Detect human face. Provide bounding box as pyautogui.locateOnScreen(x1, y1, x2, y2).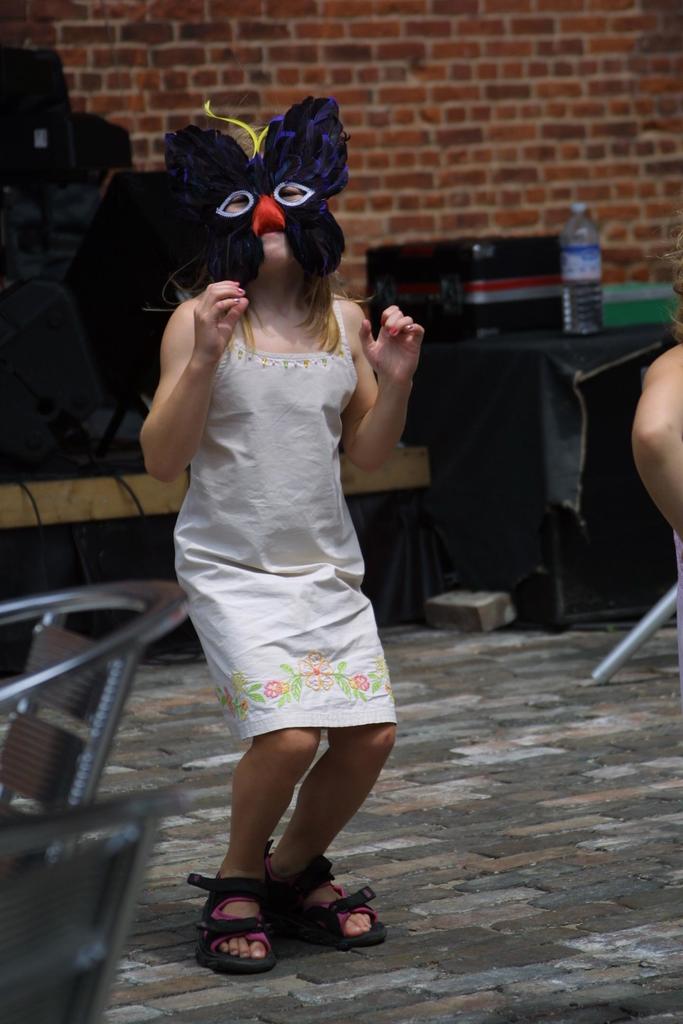
pyautogui.locateOnScreen(227, 187, 308, 260).
